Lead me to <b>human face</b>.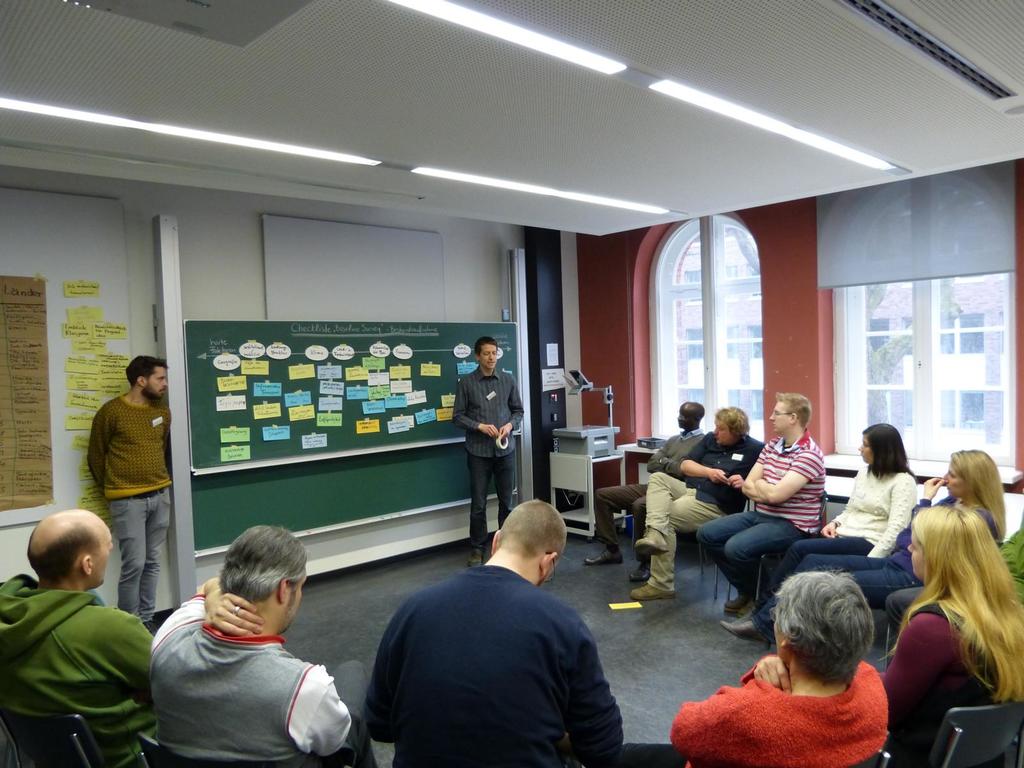
Lead to 858:435:877:463.
